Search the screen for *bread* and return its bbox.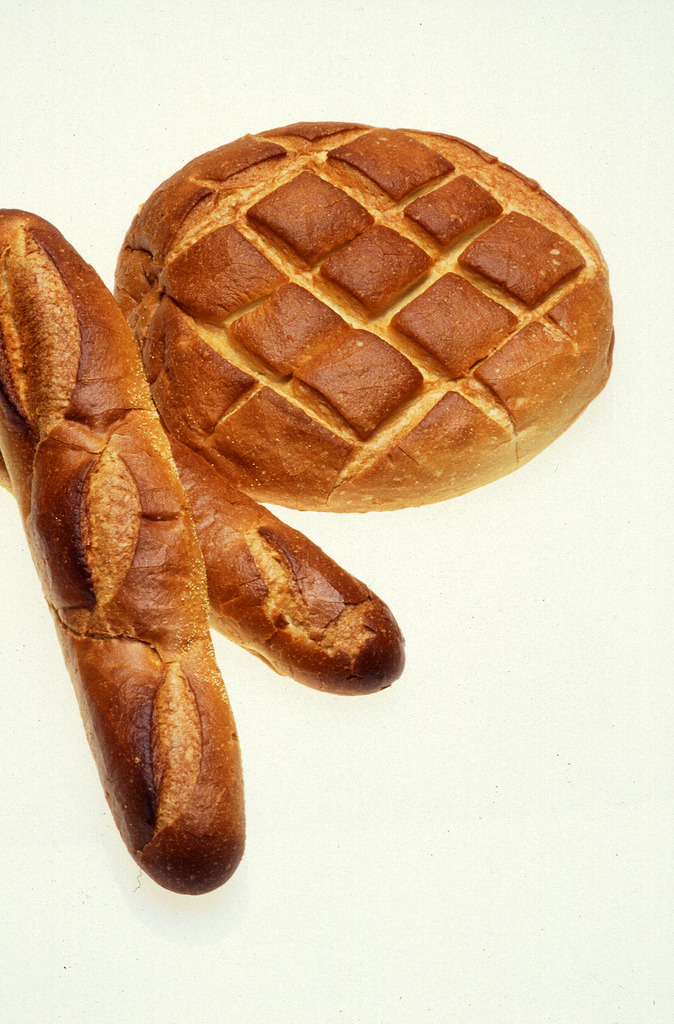
Found: box(111, 120, 616, 510).
